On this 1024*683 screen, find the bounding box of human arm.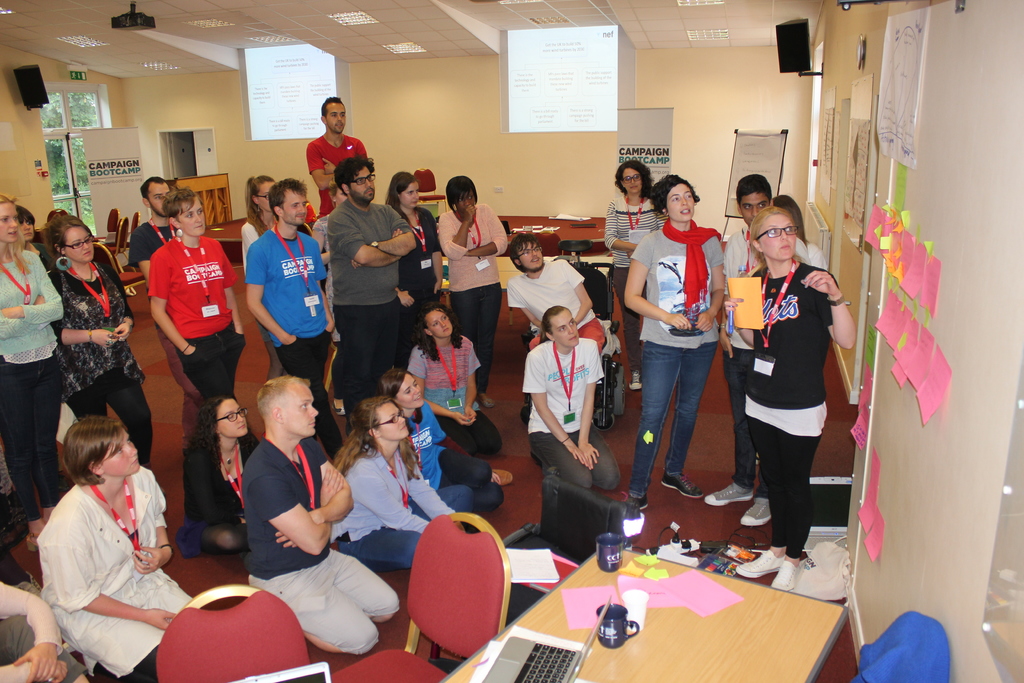
Bounding box: crop(605, 206, 639, 254).
